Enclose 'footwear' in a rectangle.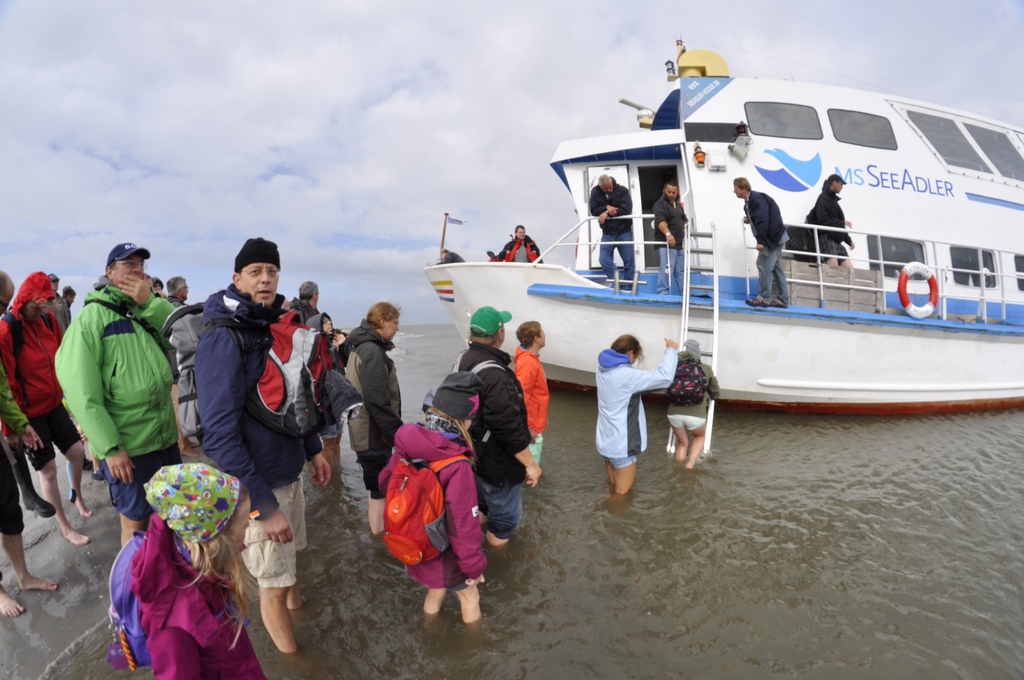
9/444/60/521.
